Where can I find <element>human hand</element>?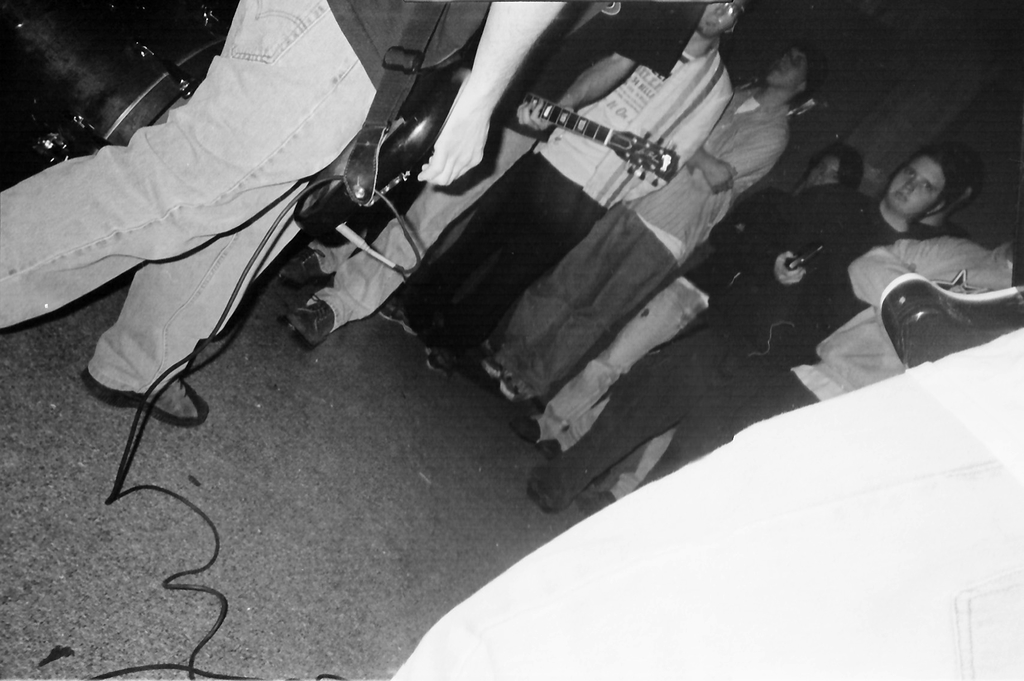
You can find it at {"left": 774, "top": 251, "right": 808, "bottom": 287}.
